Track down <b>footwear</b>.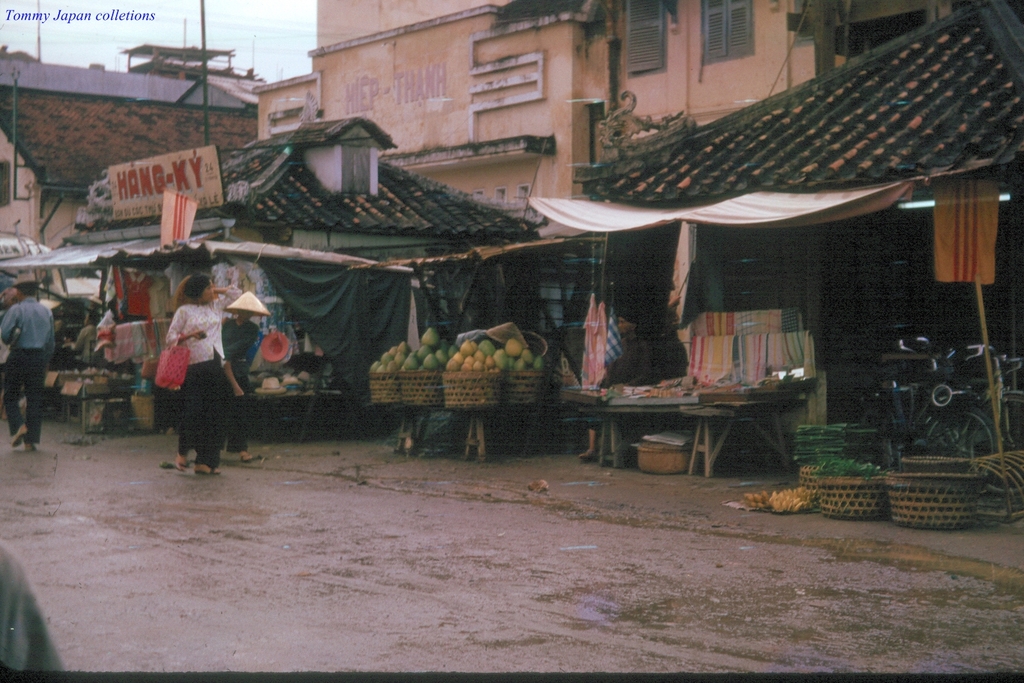
Tracked to box=[238, 451, 261, 463].
